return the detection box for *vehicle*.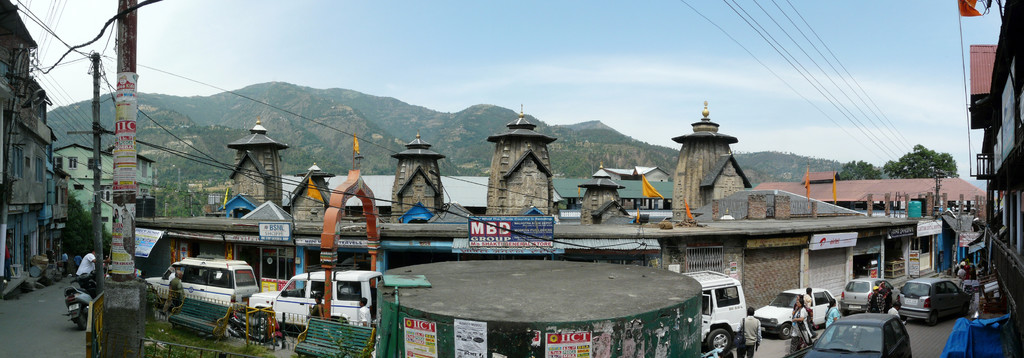
select_region(150, 260, 264, 325).
